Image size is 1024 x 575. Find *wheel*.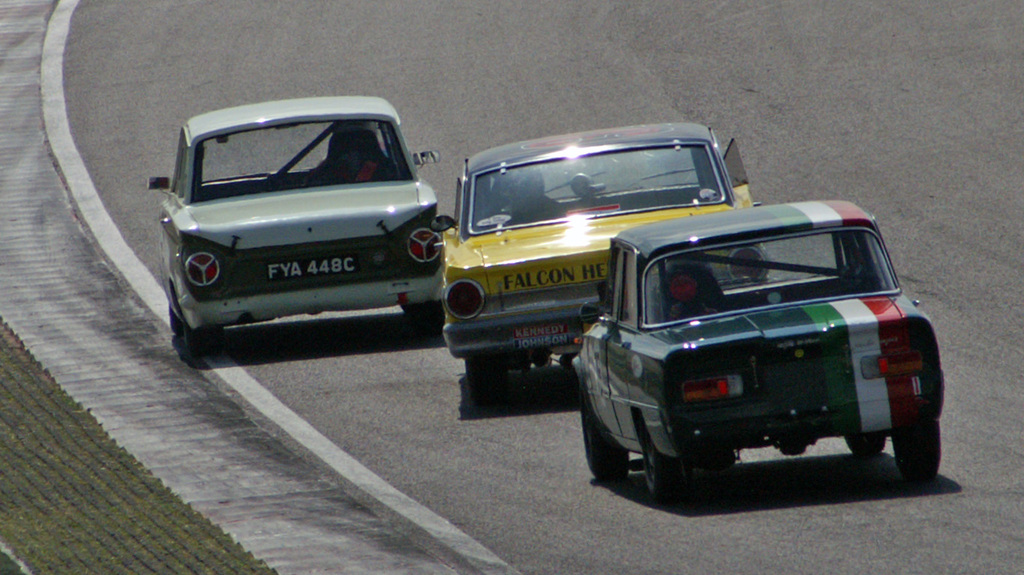
x1=581, y1=393, x2=630, y2=482.
